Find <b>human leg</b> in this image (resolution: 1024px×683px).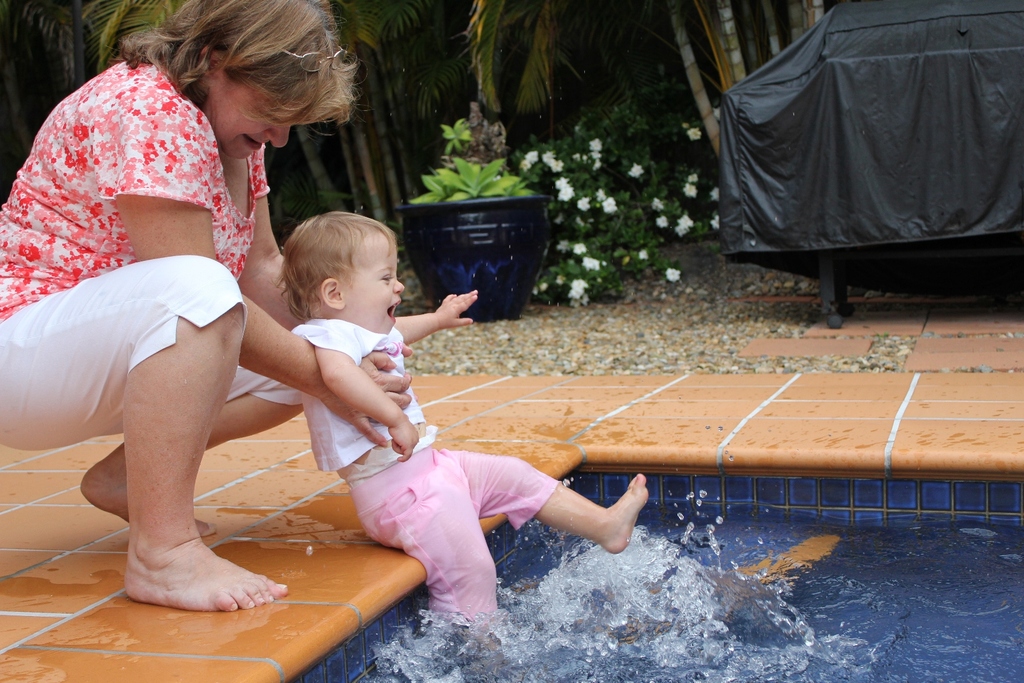
88/360/301/520.
